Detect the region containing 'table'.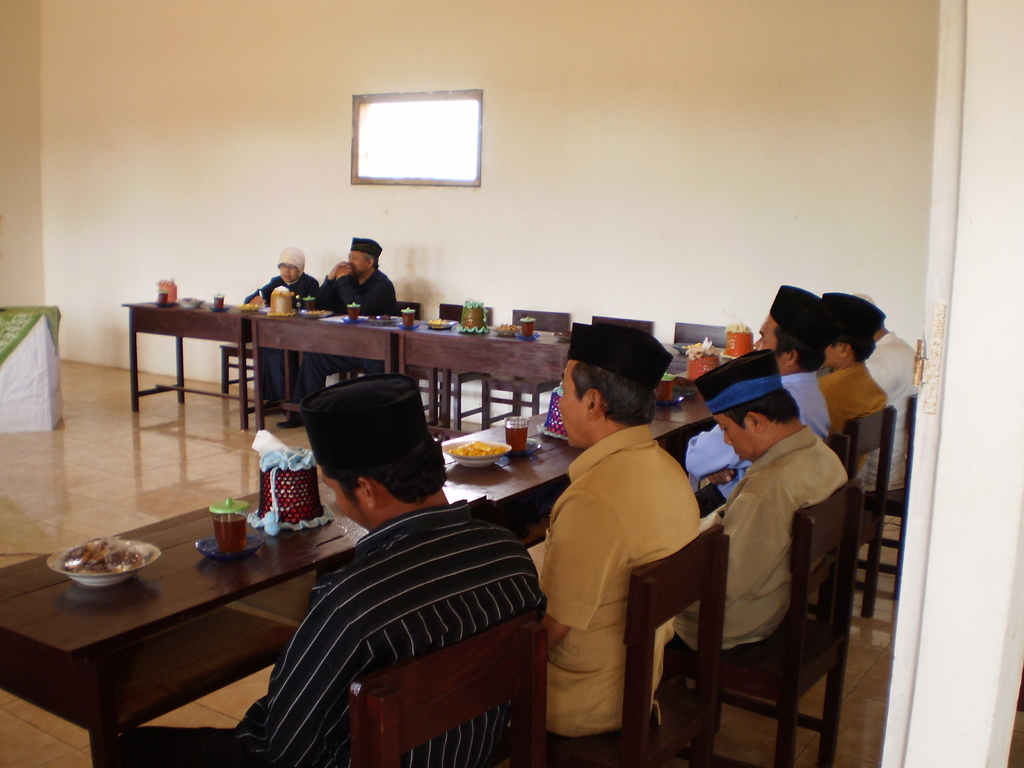
(0, 338, 759, 767).
